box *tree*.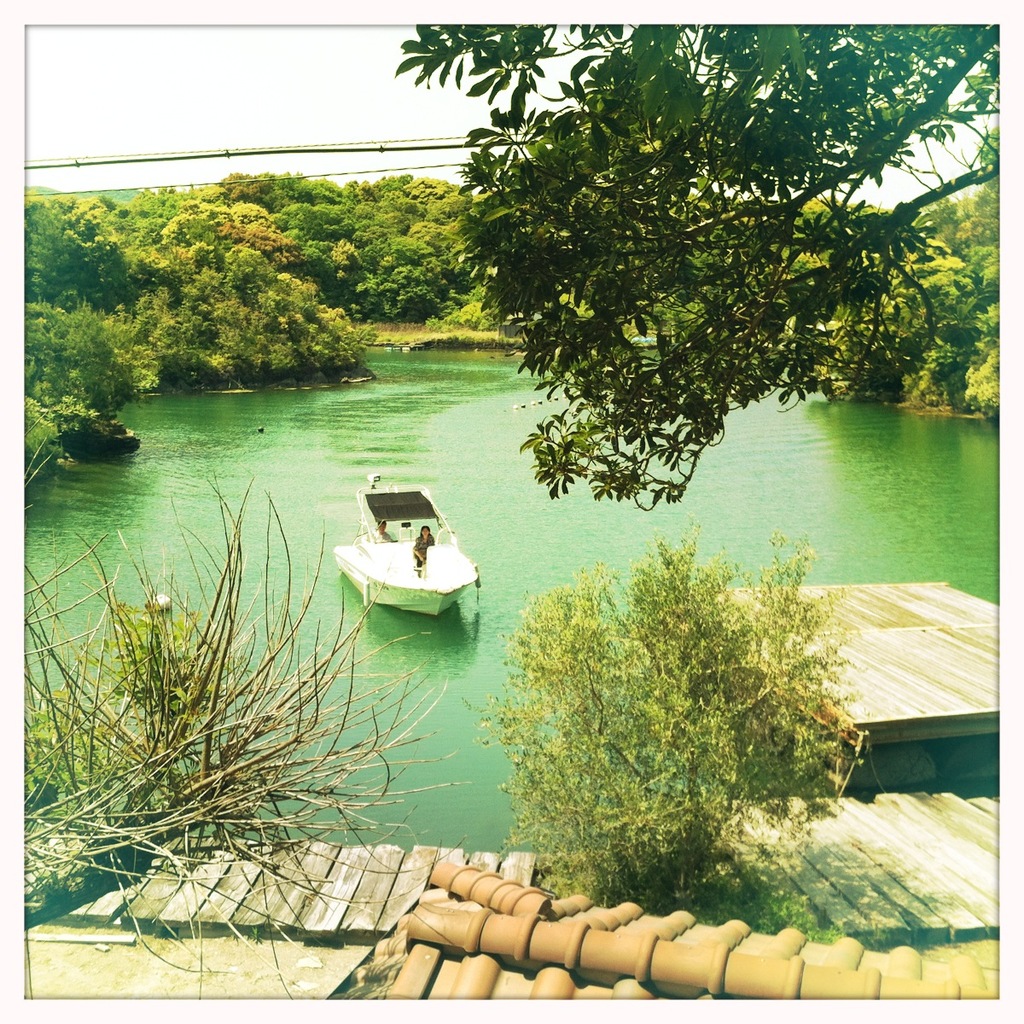
locate(119, 240, 375, 389).
